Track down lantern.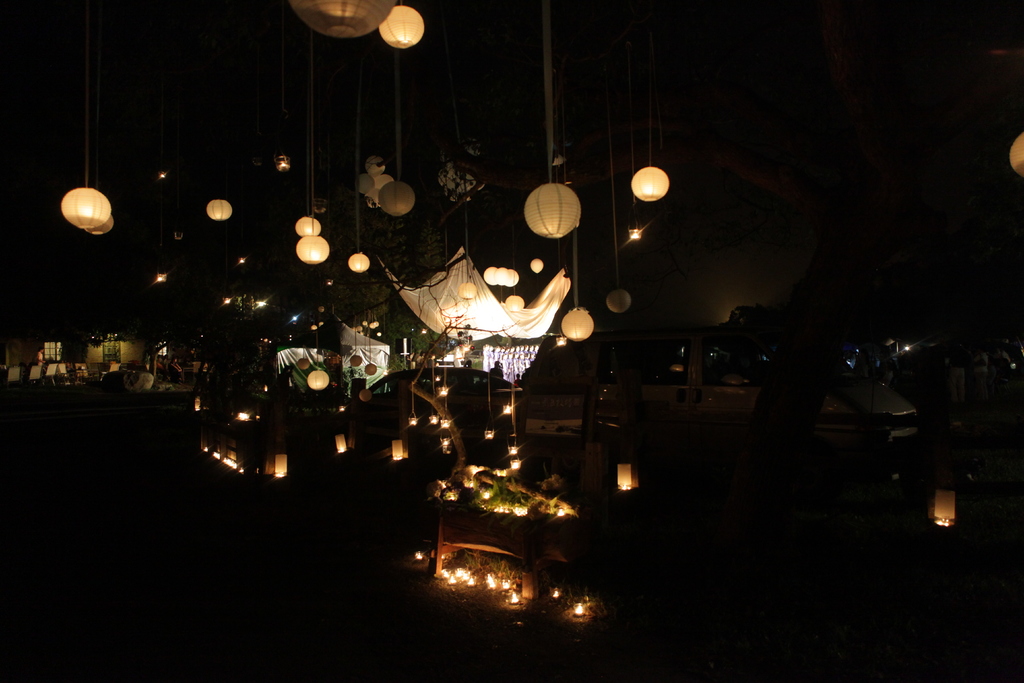
Tracked to box=[319, 320, 324, 325].
